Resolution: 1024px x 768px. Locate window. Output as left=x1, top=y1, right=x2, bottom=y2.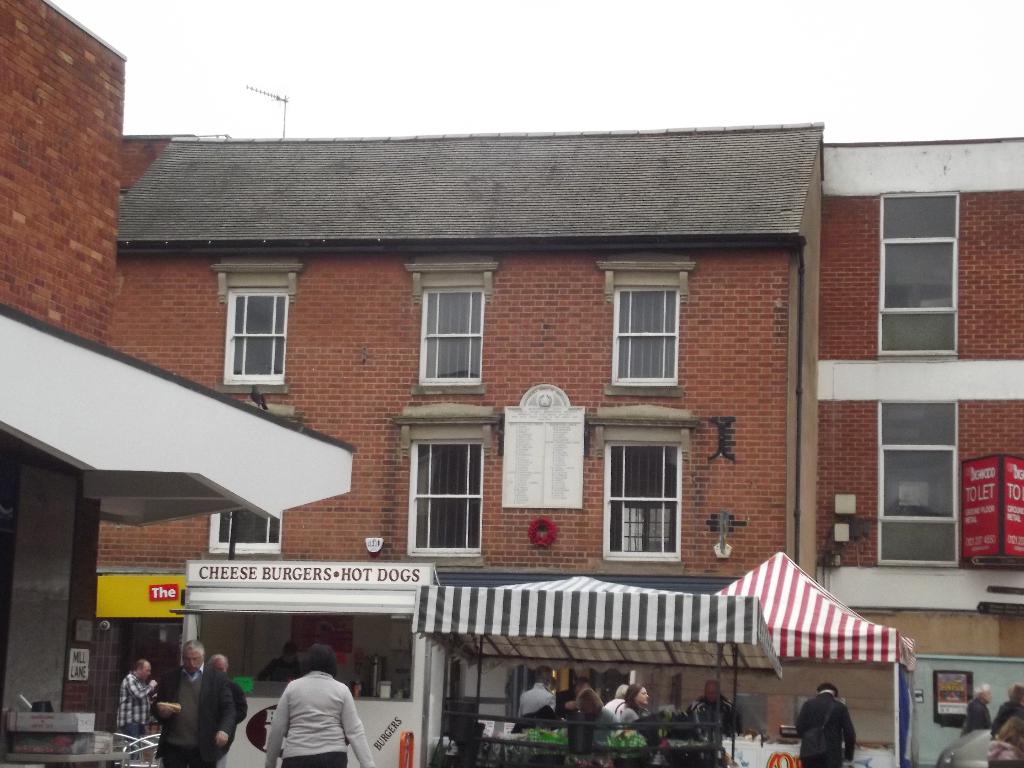
left=418, top=288, right=481, bottom=382.
